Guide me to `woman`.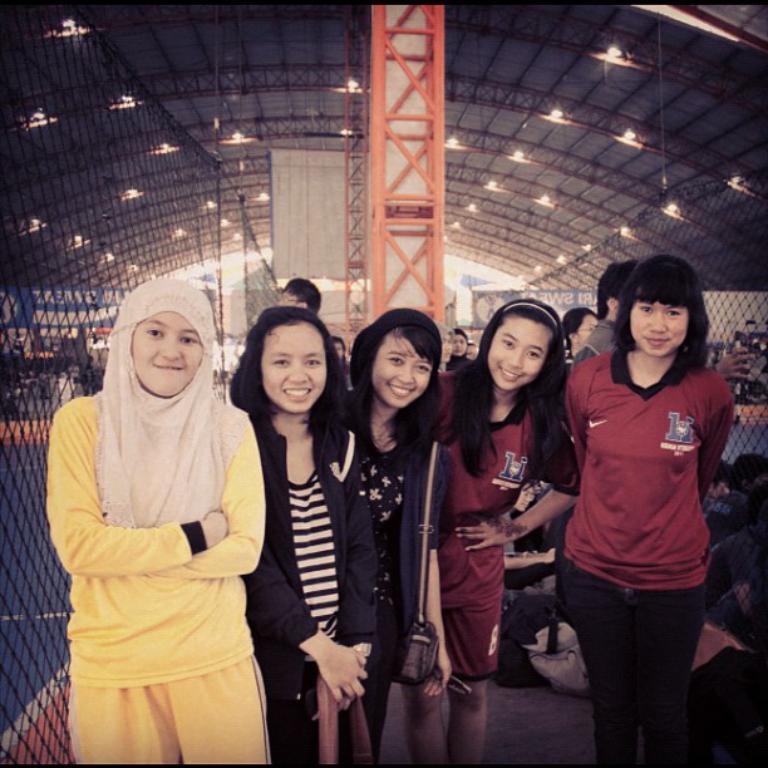
Guidance: BBox(231, 307, 379, 767).
